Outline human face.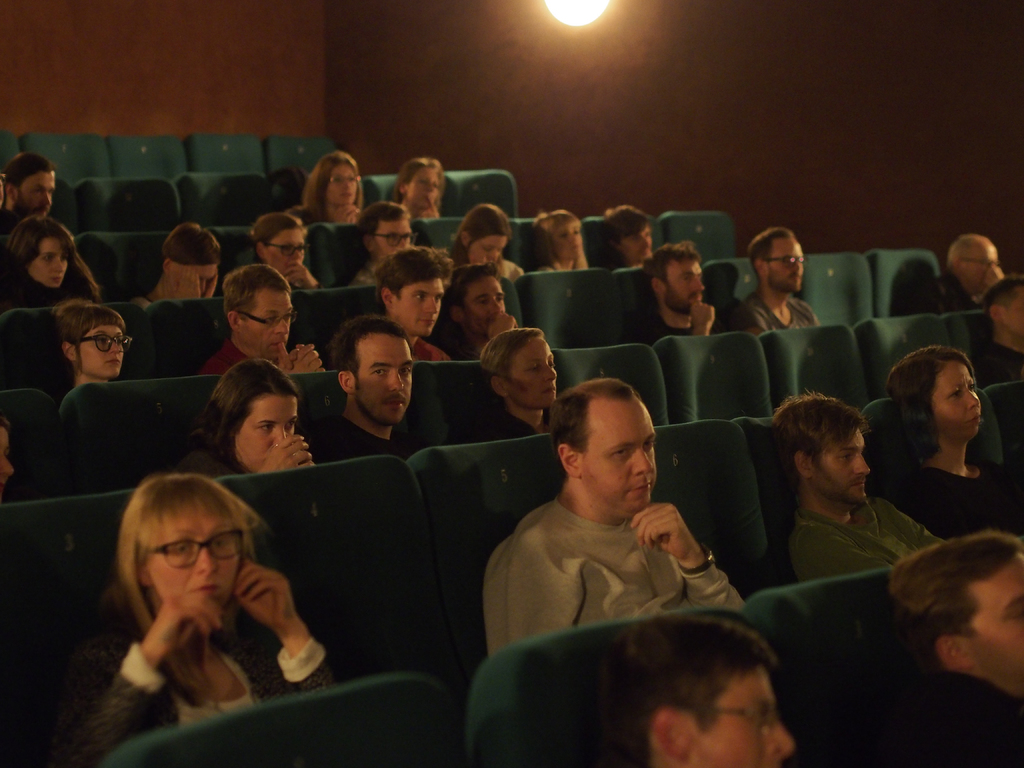
Outline: detection(477, 242, 501, 267).
